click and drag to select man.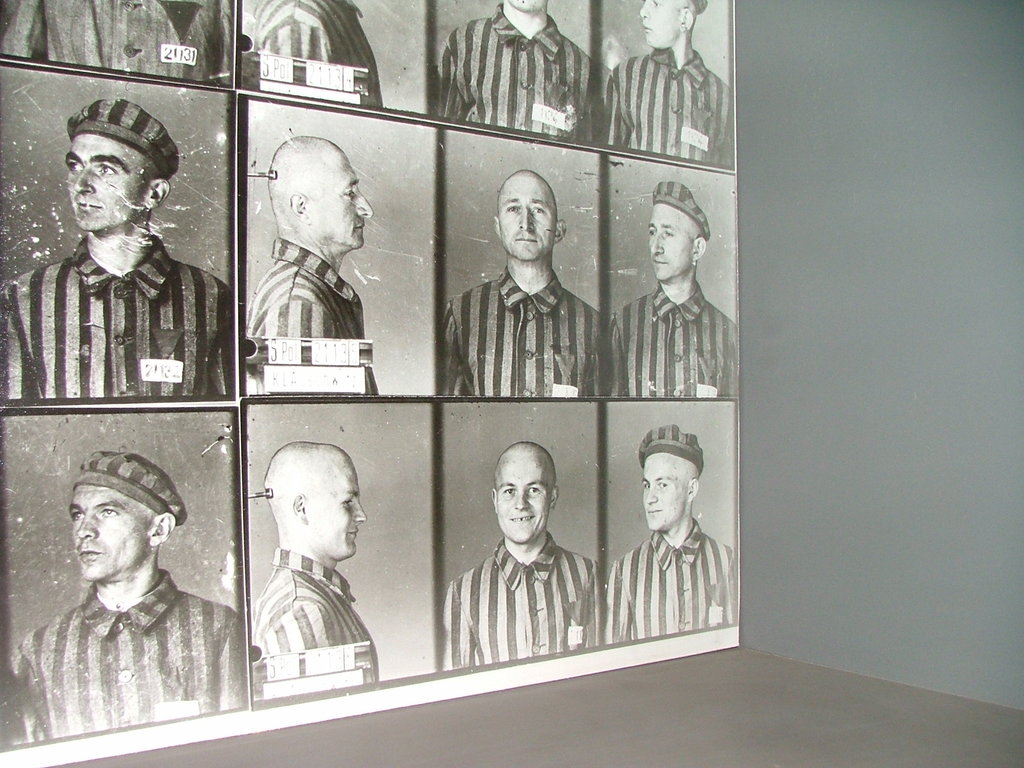
Selection: 440/168/600/406.
